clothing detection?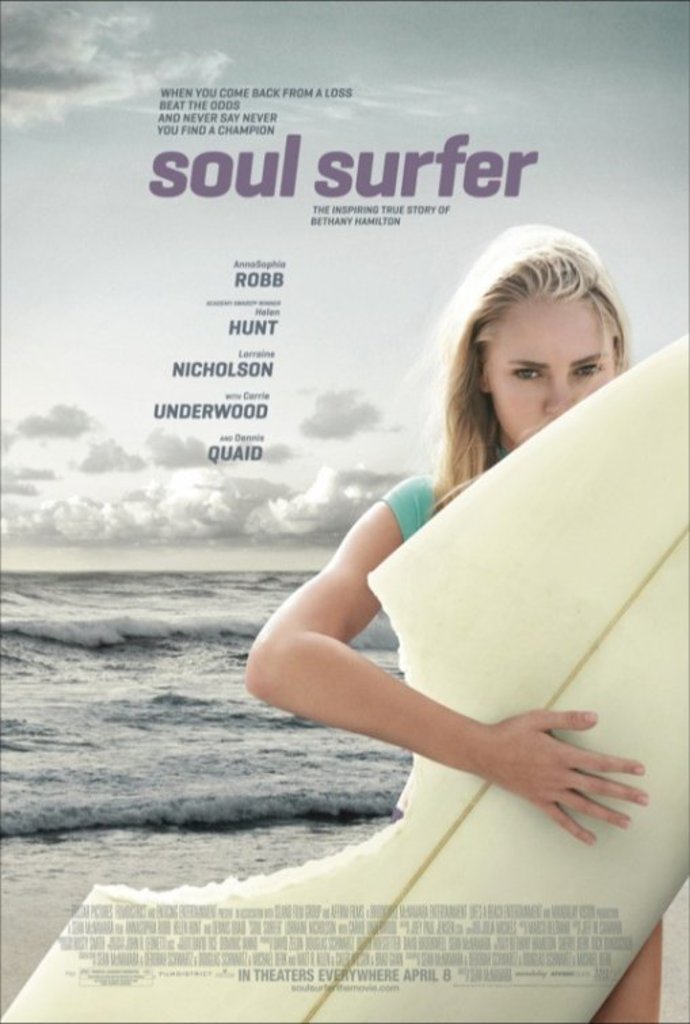
[380, 465, 439, 548]
